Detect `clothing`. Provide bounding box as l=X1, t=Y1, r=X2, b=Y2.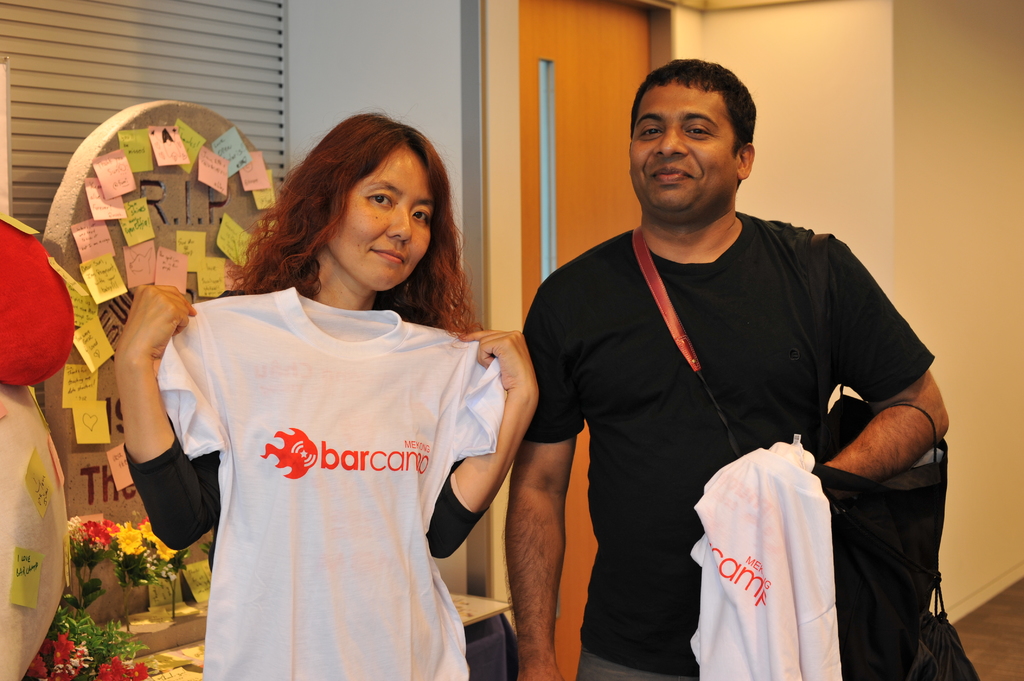
l=518, t=207, r=934, b=680.
